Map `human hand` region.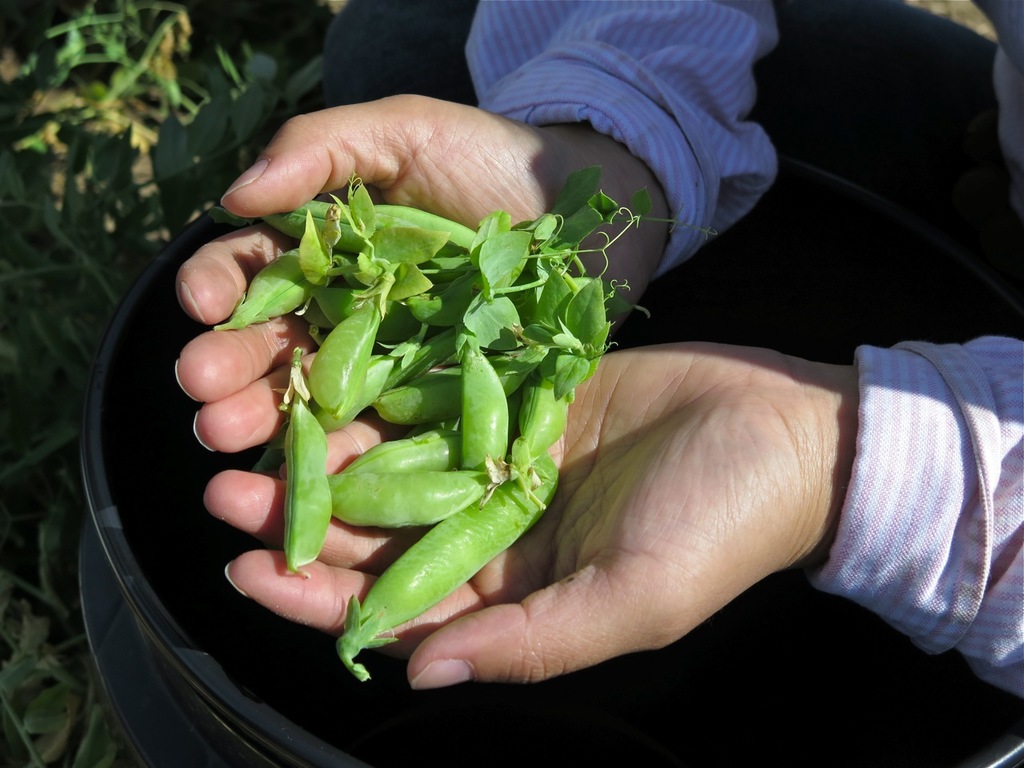
Mapped to box=[170, 90, 664, 490].
